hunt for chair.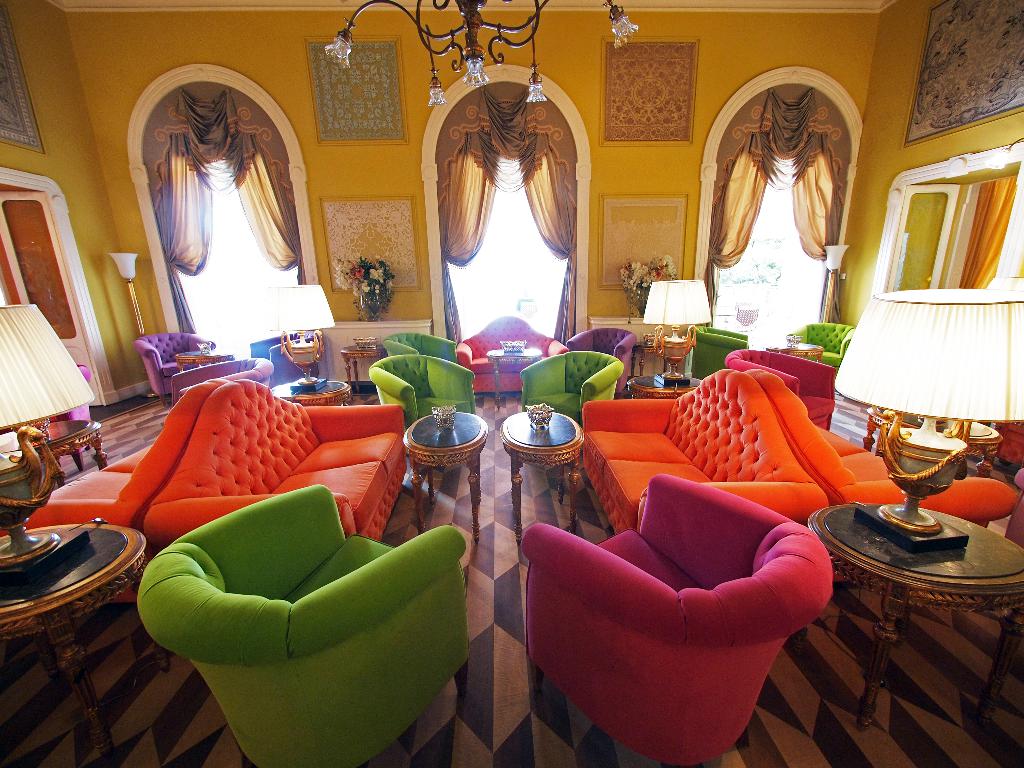
Hunted down at [689, 323, 746, 381].
